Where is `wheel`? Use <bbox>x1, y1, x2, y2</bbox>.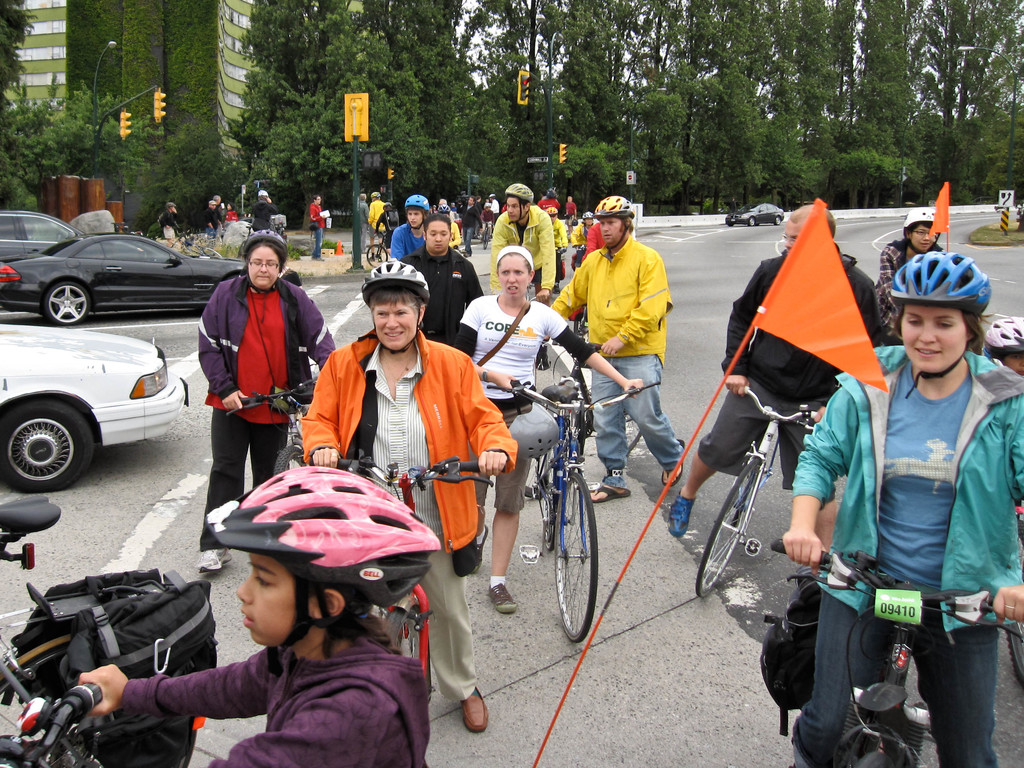
<bbox>553, 473, 599, 641</bbox>.
